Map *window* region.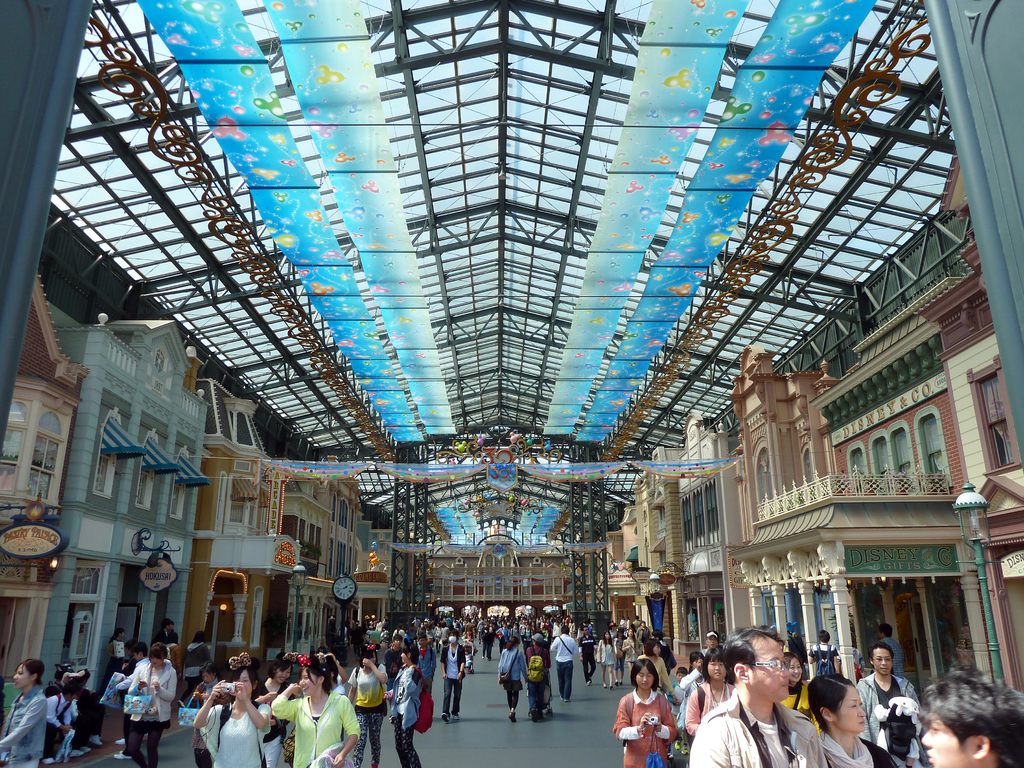
Mapped to x1=642, y1=503, x2=647, y2=527.
